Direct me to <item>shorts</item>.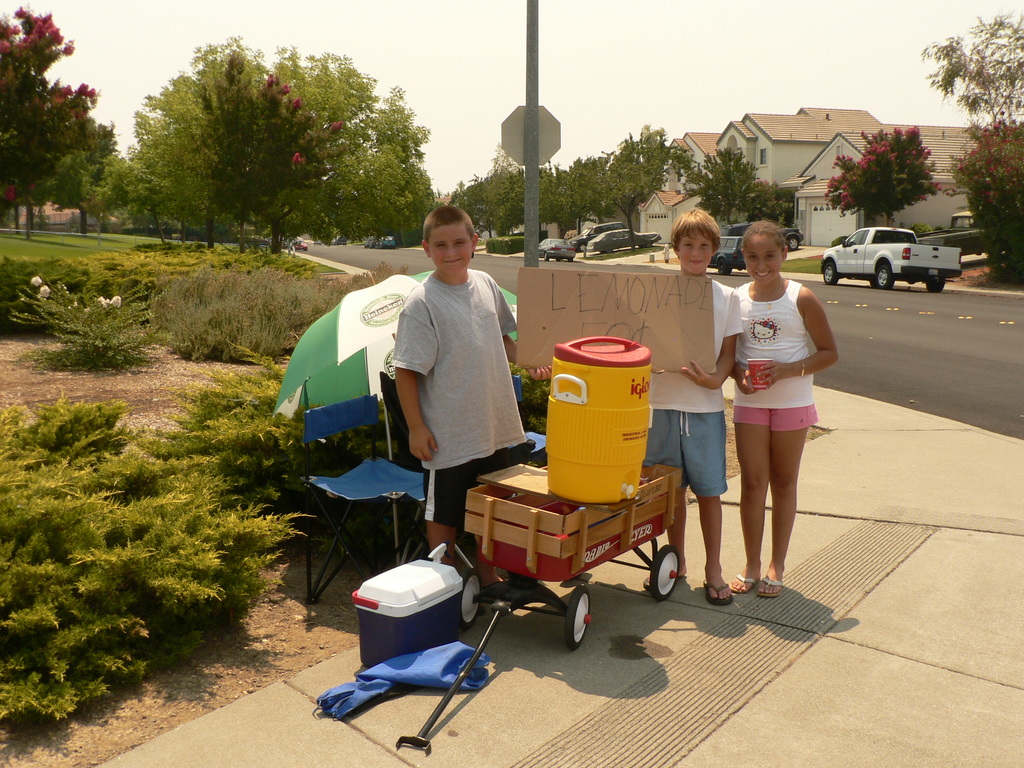
Direction: l=645, t=410, r=726, b=500.
